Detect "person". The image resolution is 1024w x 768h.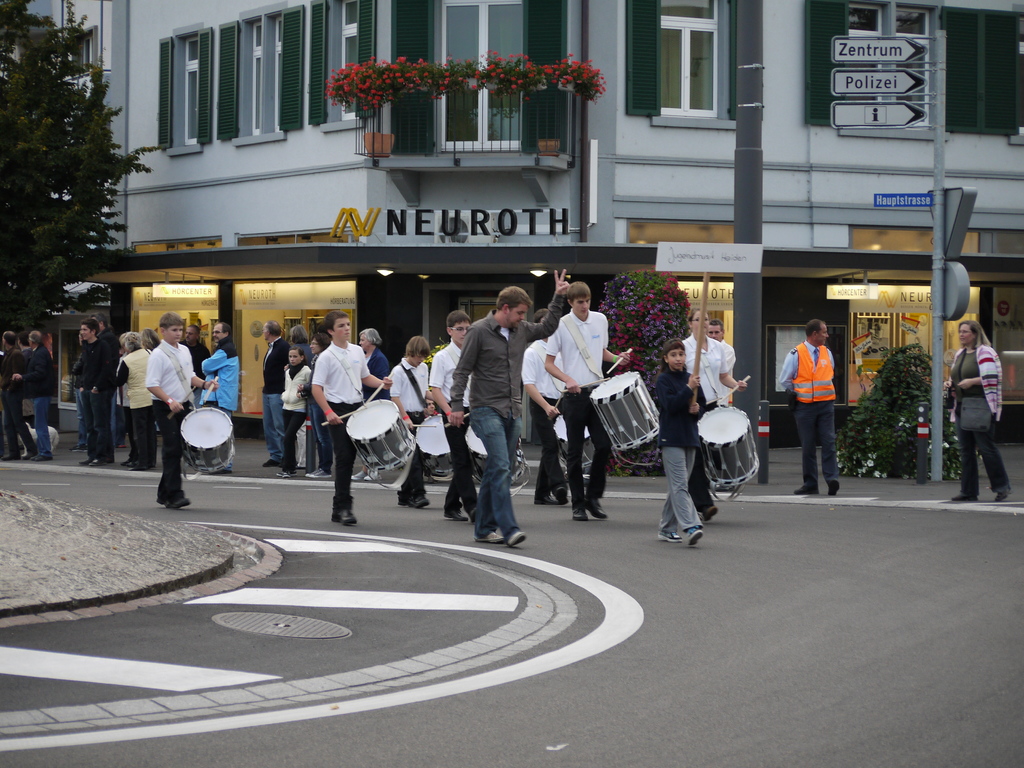
x1=705 y1=316 x2=739 y2=406.
